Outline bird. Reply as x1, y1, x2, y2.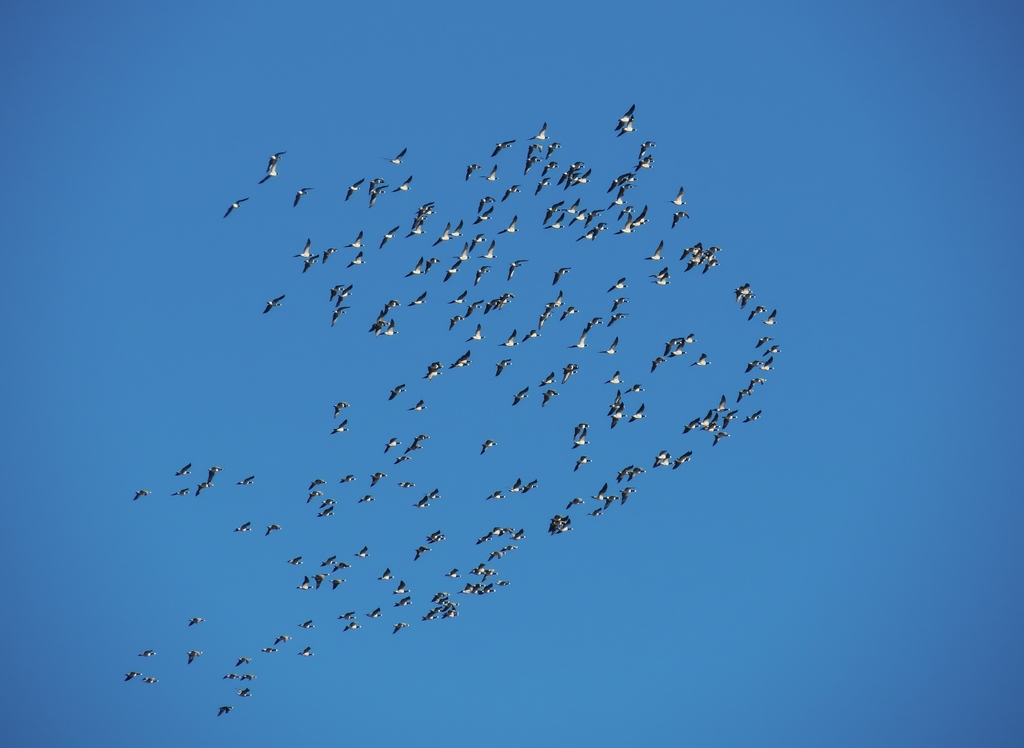
330, 580, 346, 593.
